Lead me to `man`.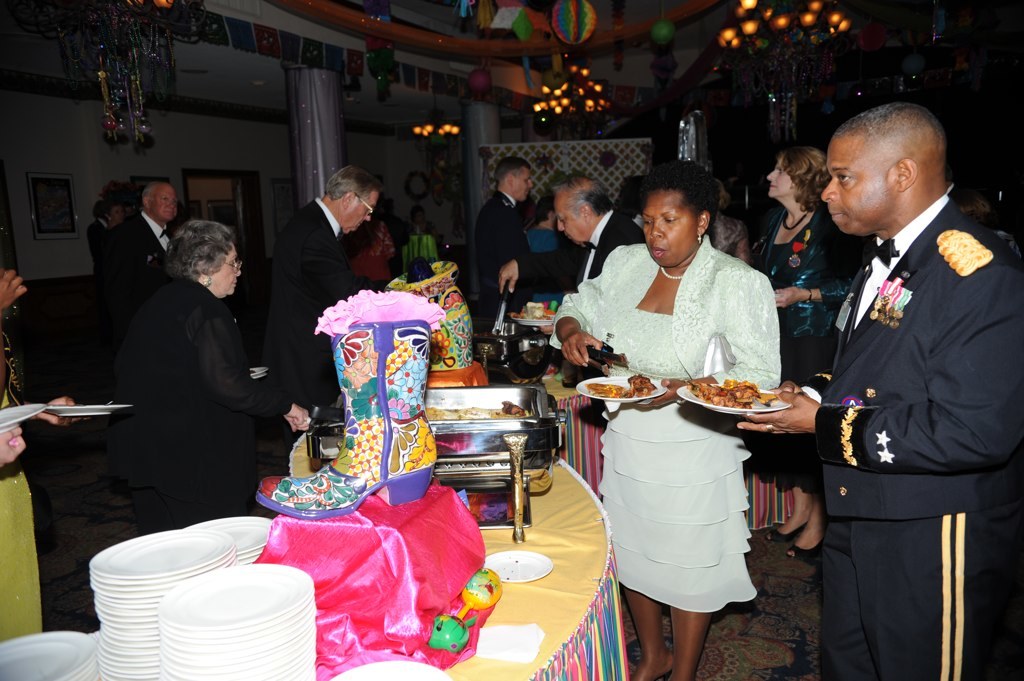
Lead to 250/165/380/434.
